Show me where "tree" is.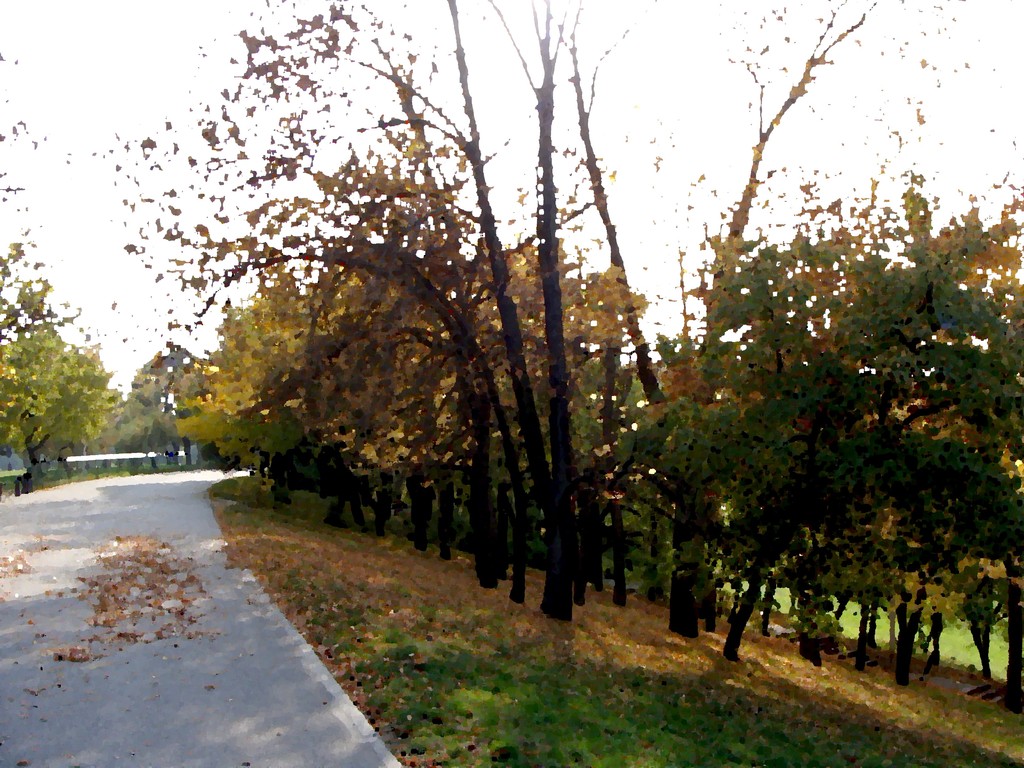
"tree" is at region(10, 262, 113, 473).
